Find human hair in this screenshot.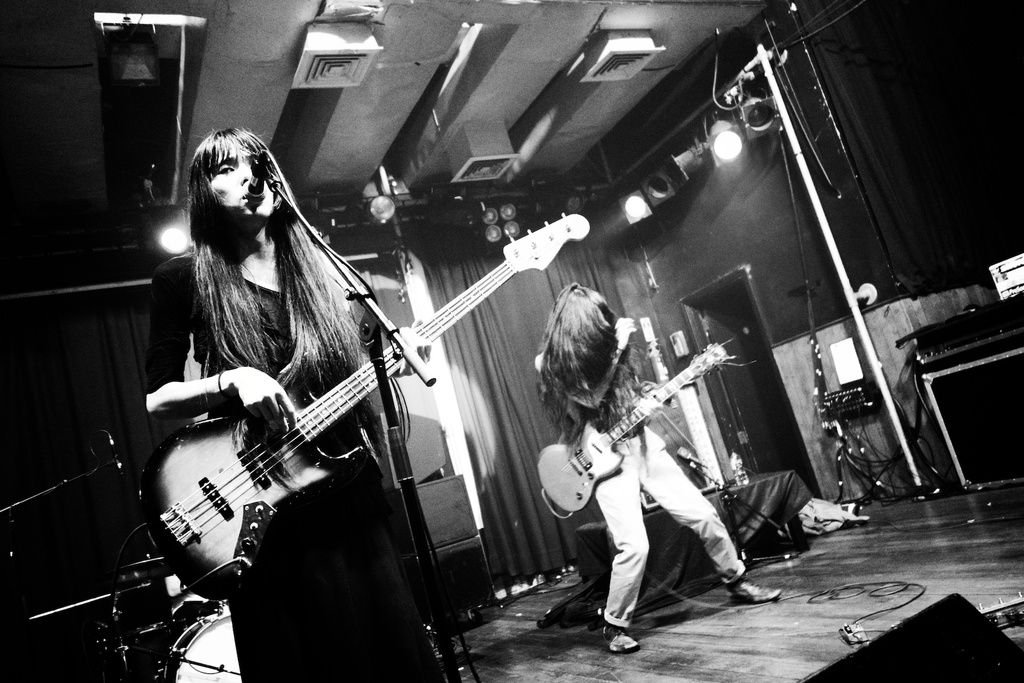
The bounding box for human hair is l=193, t=121, r=366, b=458.
